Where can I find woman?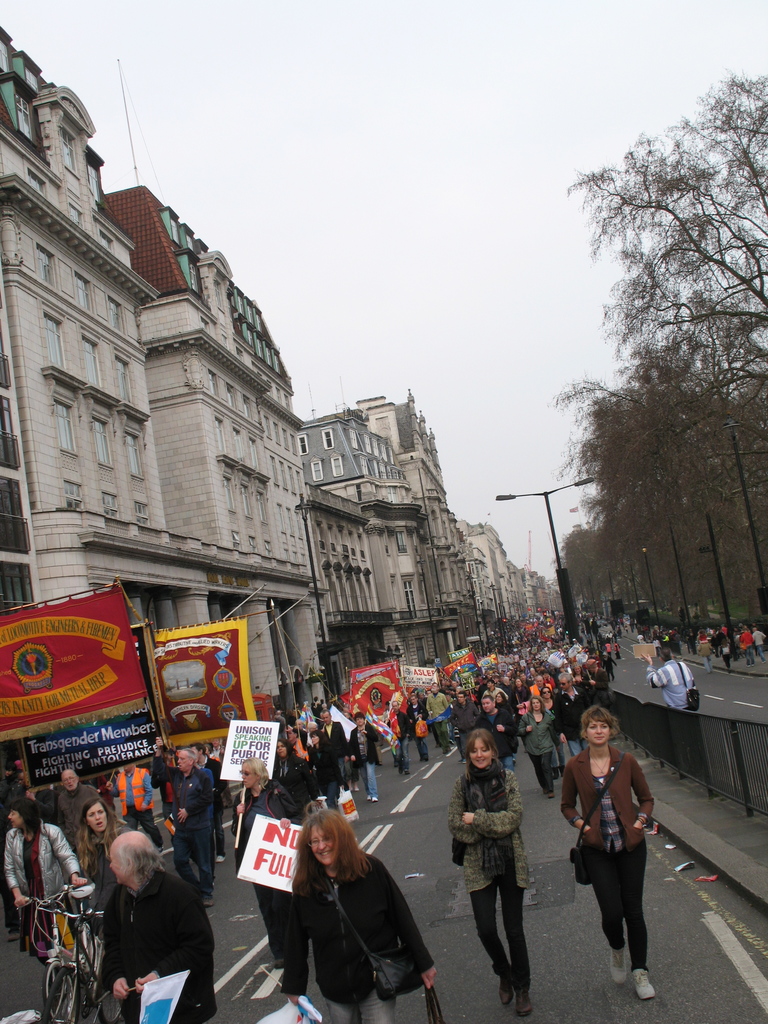
You can find it at [left=564, top=703, right=671, bottom=987].
